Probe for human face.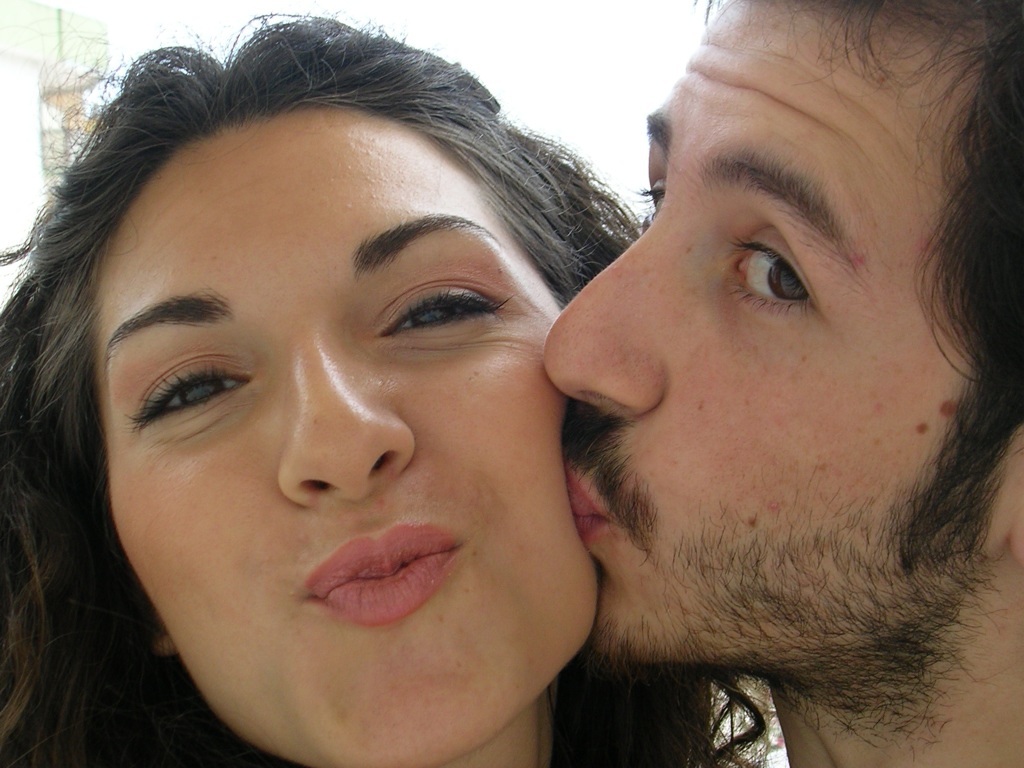
Probe result: bbox=[110, 114, 600, 767].
